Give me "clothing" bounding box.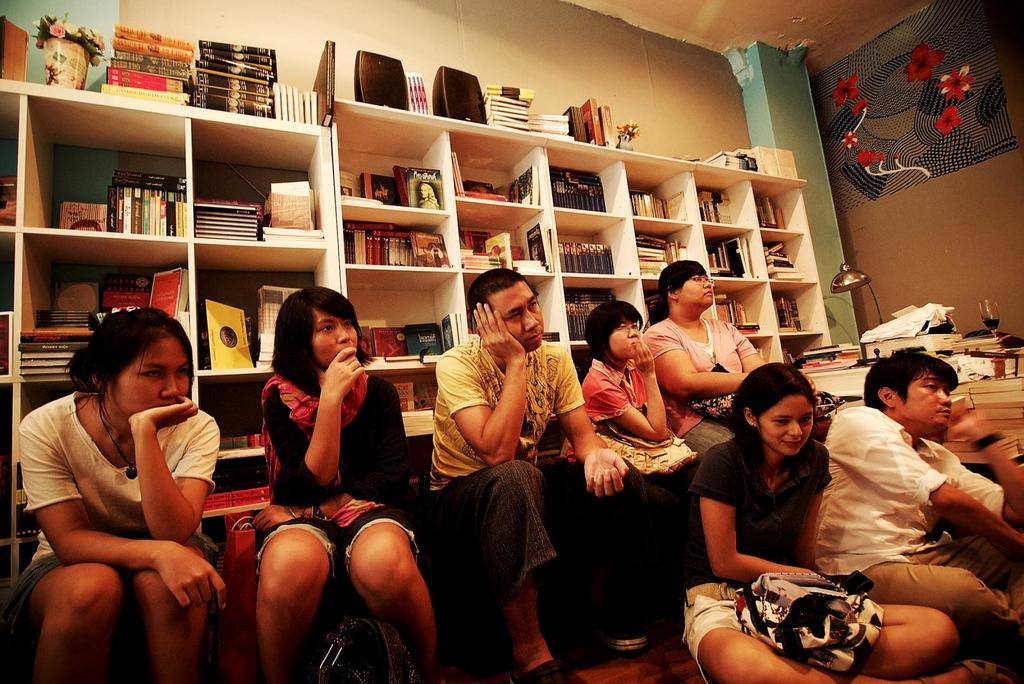
bbox=[434, 328, 628, 598].
